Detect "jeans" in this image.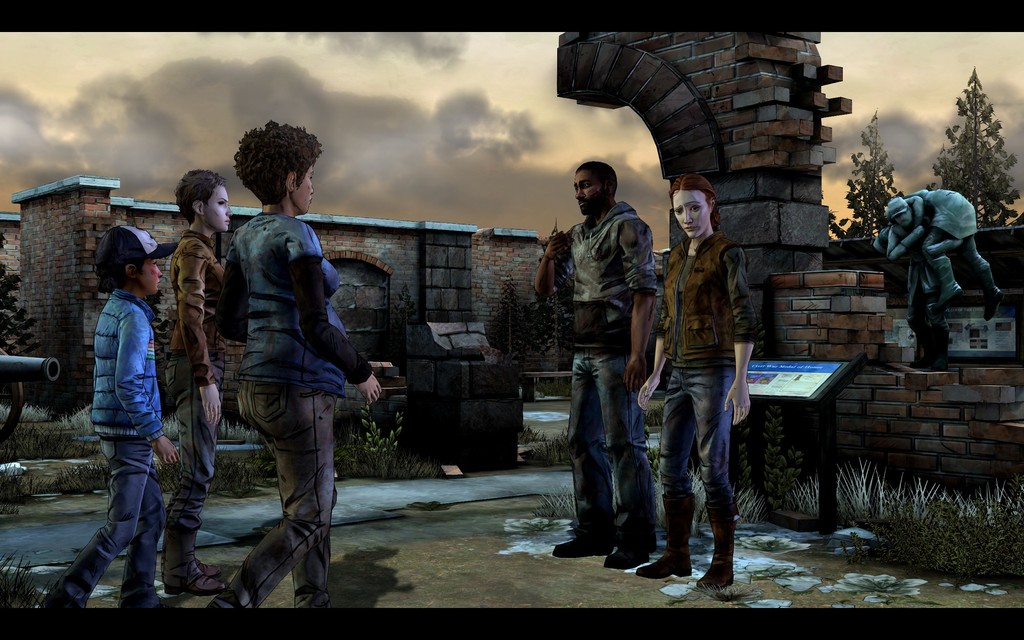
Detection: Rect(671, 342, 753, 604).
